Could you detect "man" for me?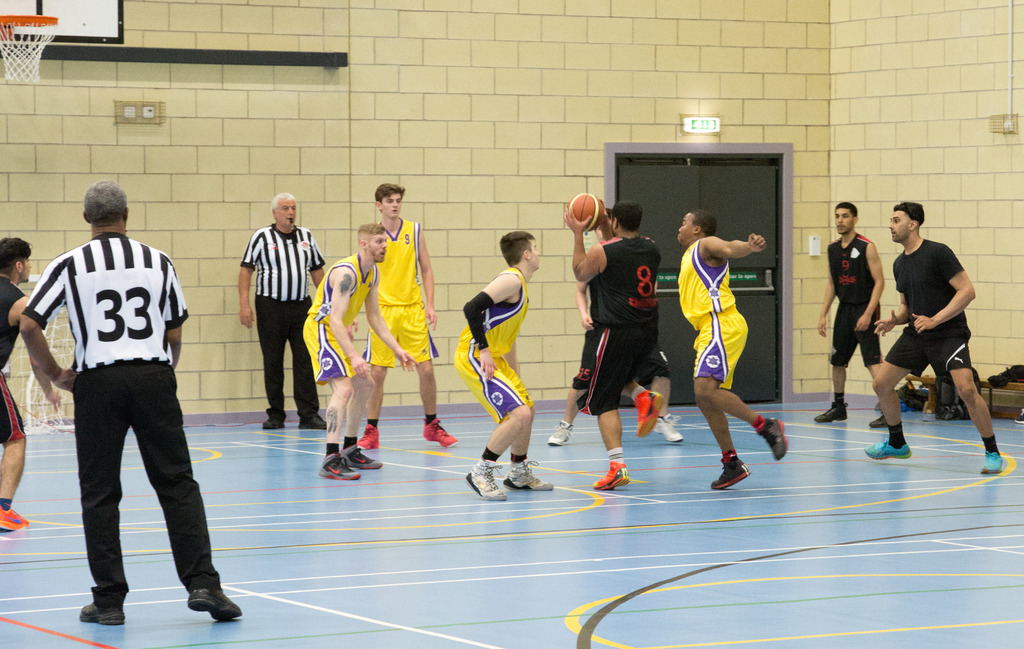
Detection result: bbox=[0, 241, 63, 530].
